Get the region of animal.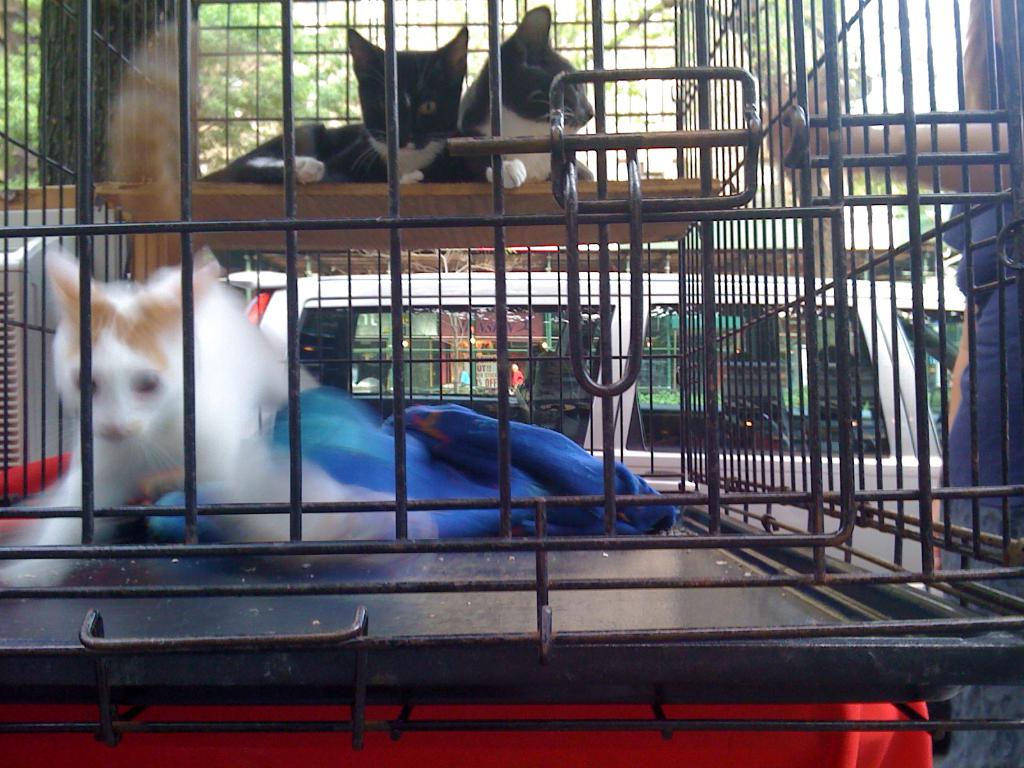
box(0, 252, 443, 598).
